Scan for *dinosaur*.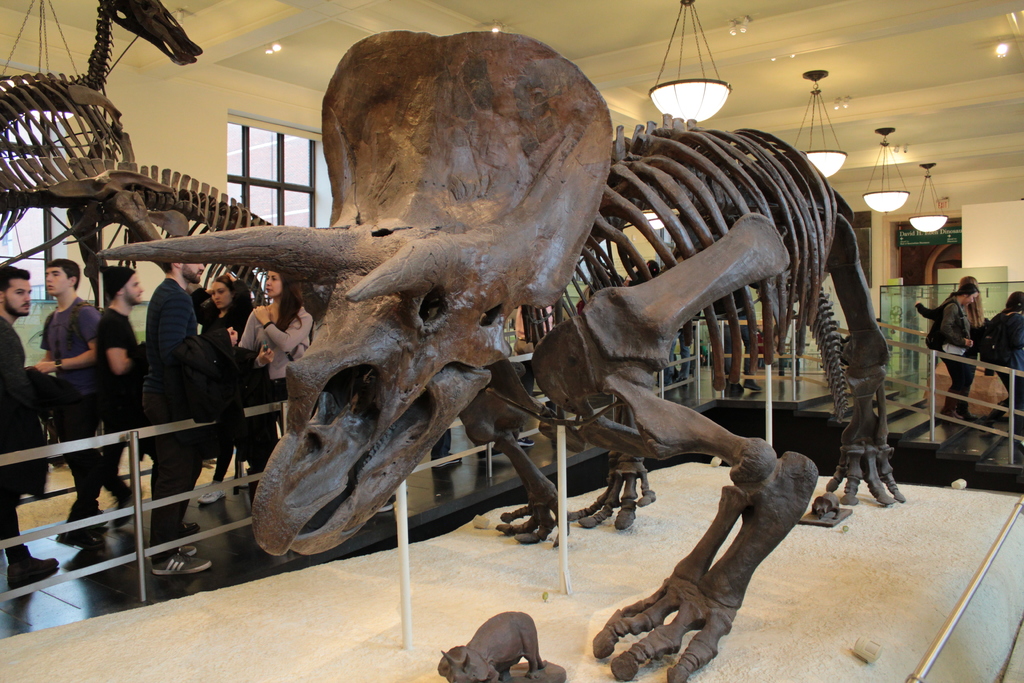
Scan result: x1=3 y1=165 x2=307 y2=298.
